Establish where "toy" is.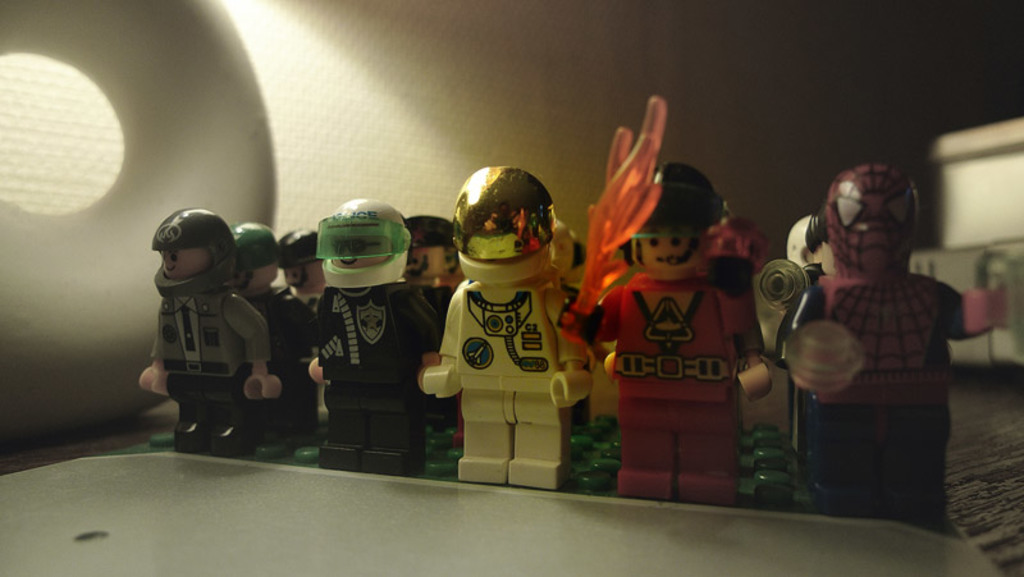
Established at pyautogui.locateOnScreen(556, 95, 774, 504).
